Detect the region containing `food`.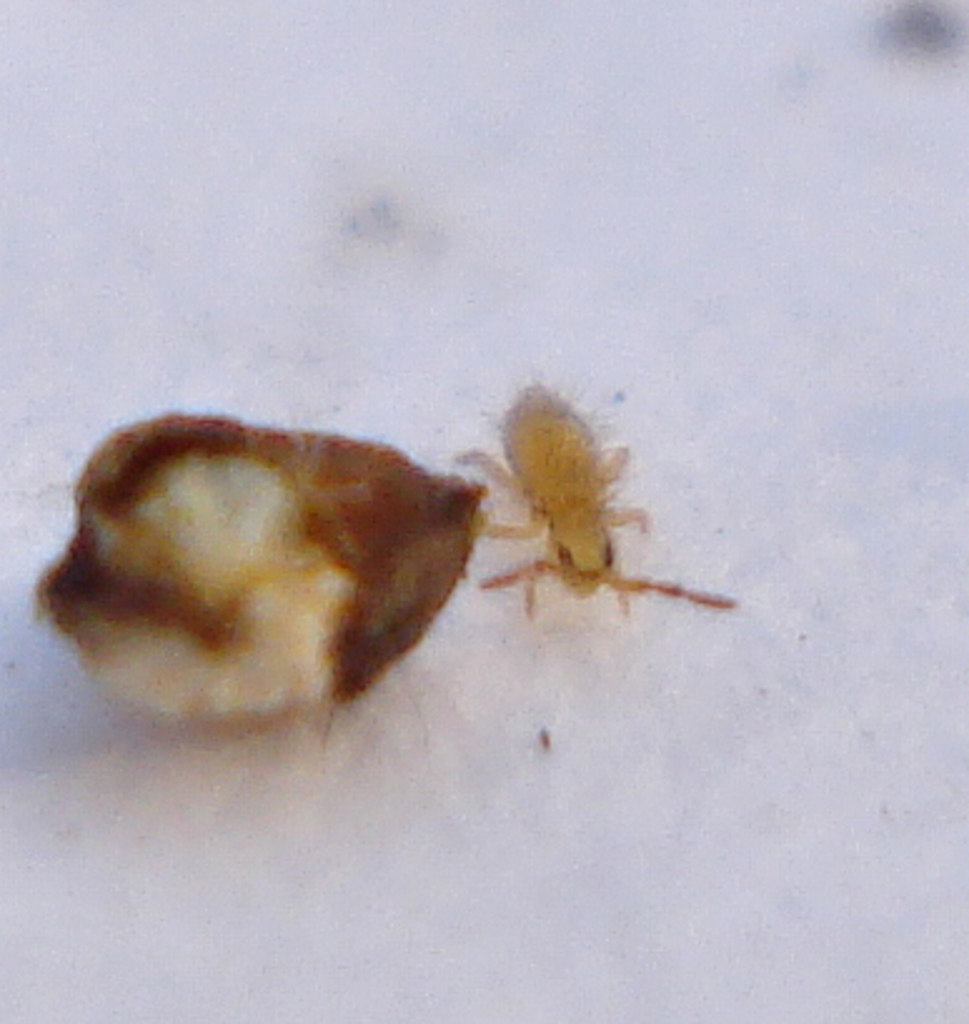
Rect(75, 421, 523, 726).
